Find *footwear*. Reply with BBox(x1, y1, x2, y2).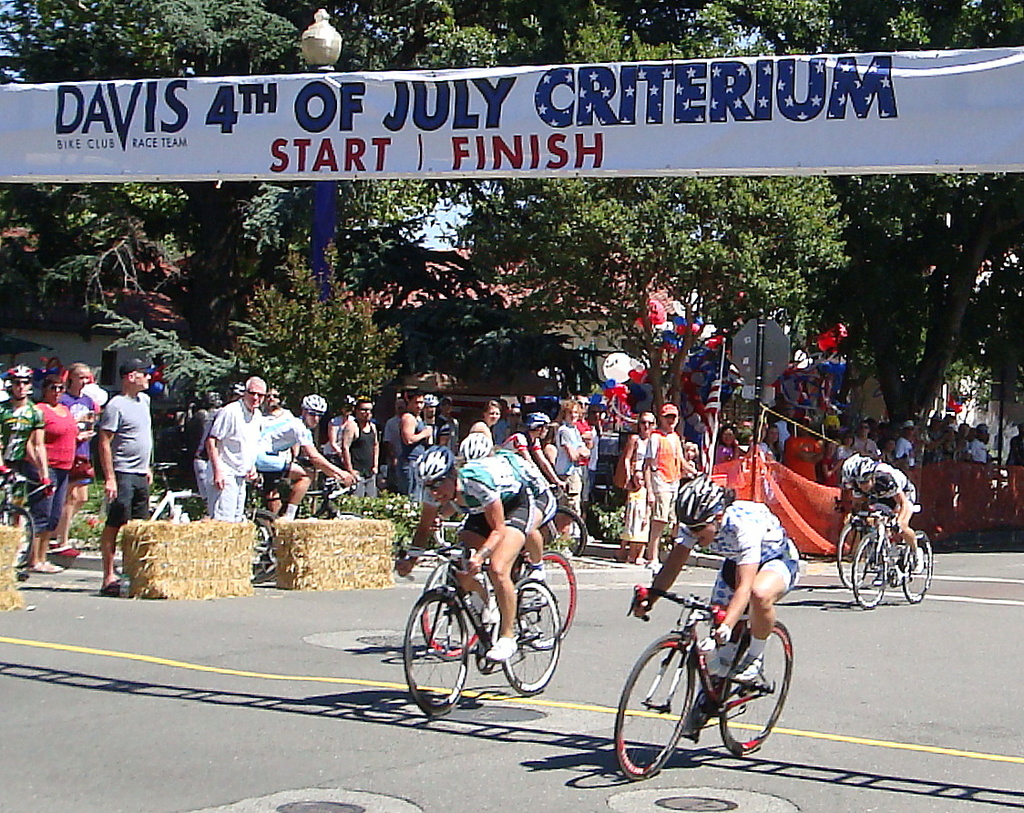
BBox(727, 654, 773, 694).
